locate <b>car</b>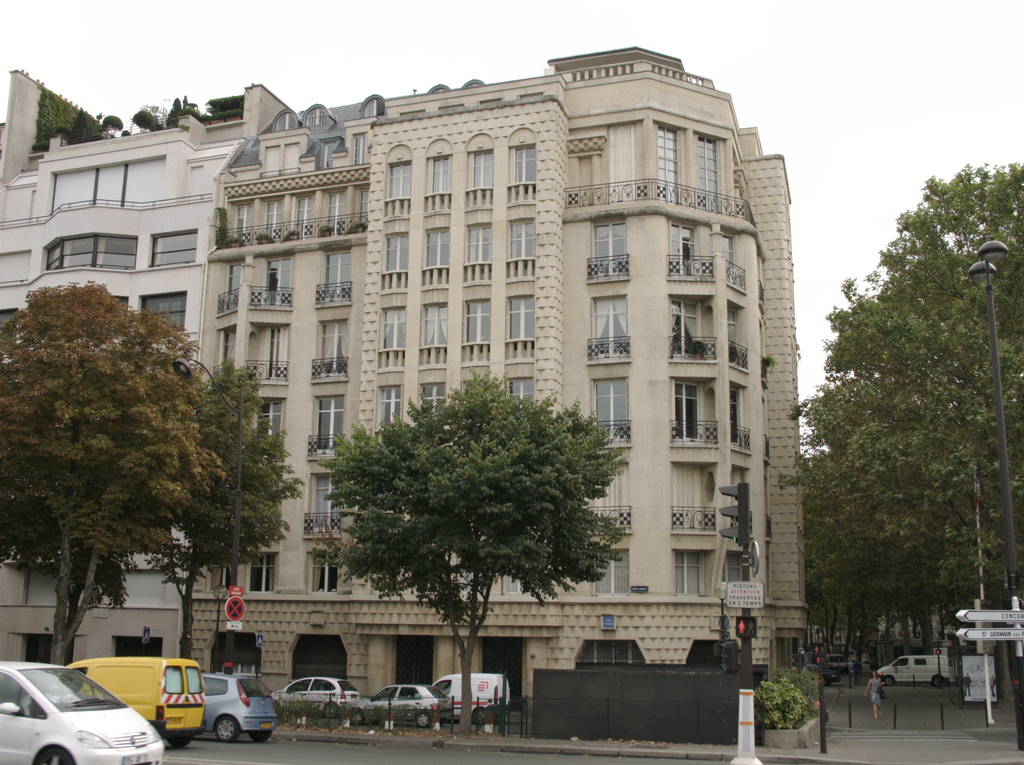
822, 666, 842, 685
